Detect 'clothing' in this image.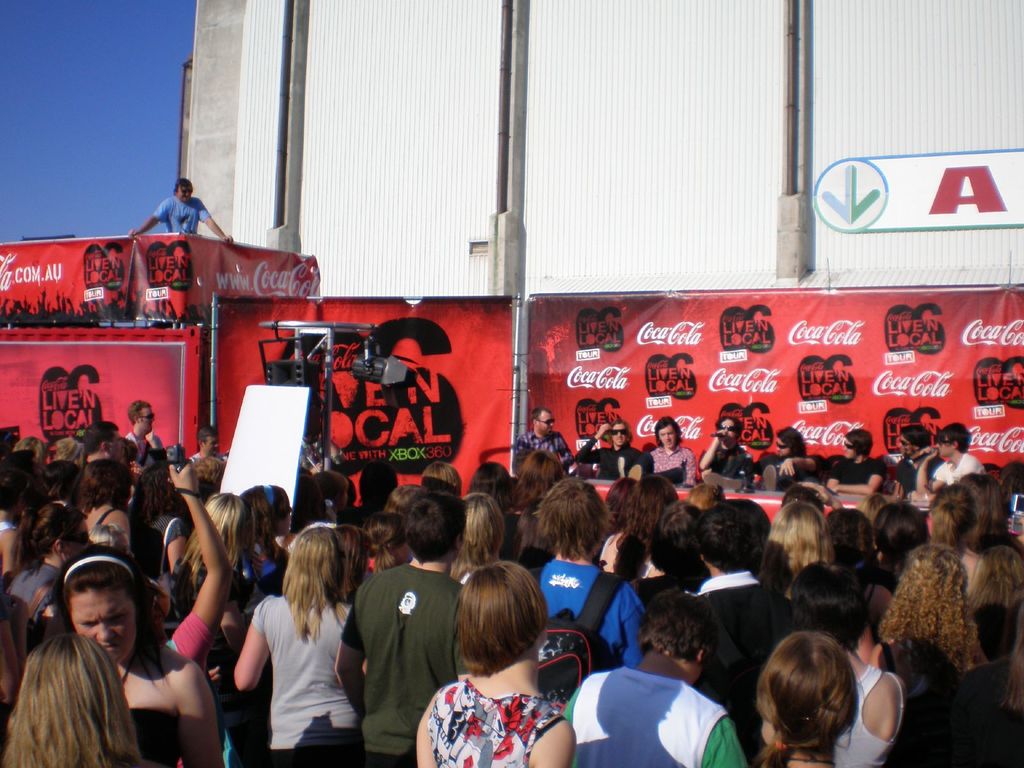
Detection: [72, 508, 123, 547].
